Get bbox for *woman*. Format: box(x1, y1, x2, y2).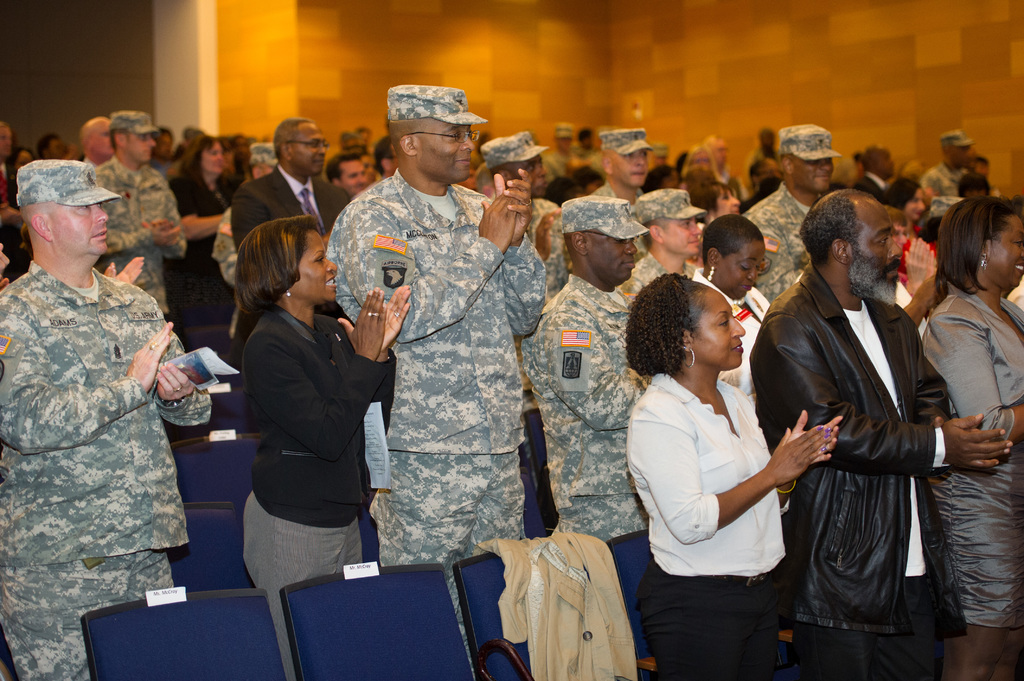
box(633, 220, 806, 680).
